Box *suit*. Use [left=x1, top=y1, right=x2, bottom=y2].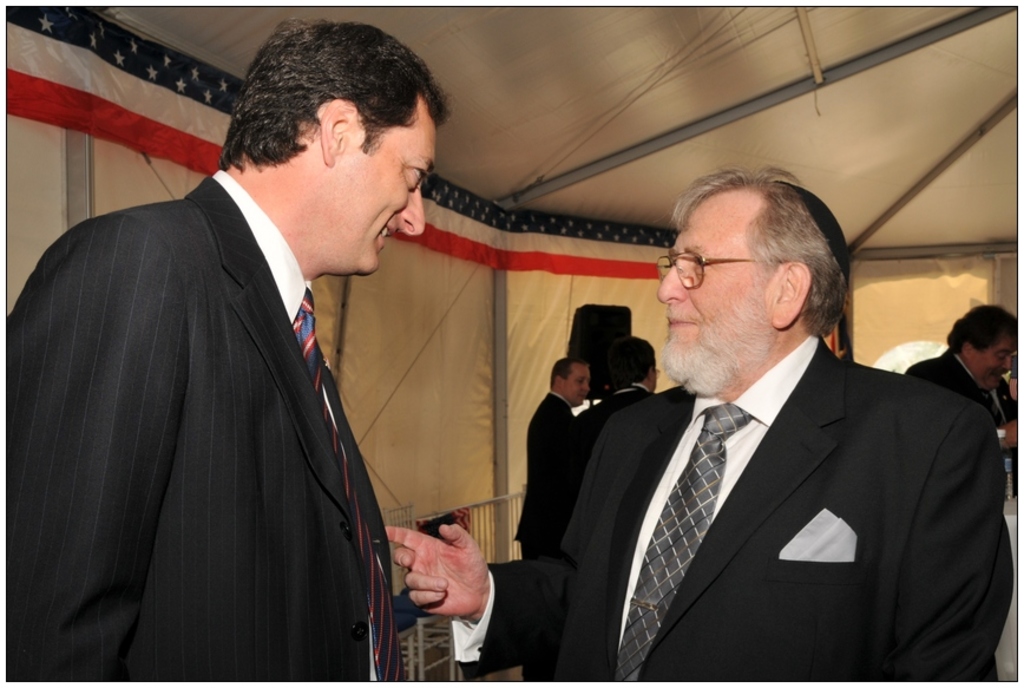
[left=449, top=330, right=1015, bottom=687].
